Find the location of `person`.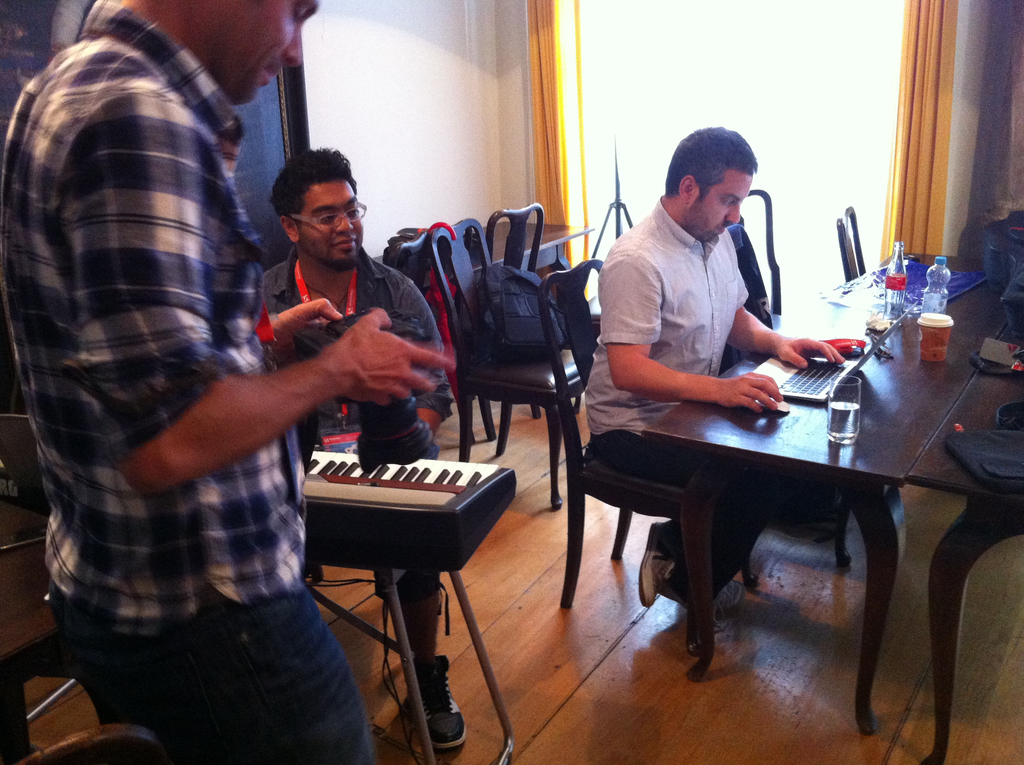
Location: locate(260, 148, 467, 750).
